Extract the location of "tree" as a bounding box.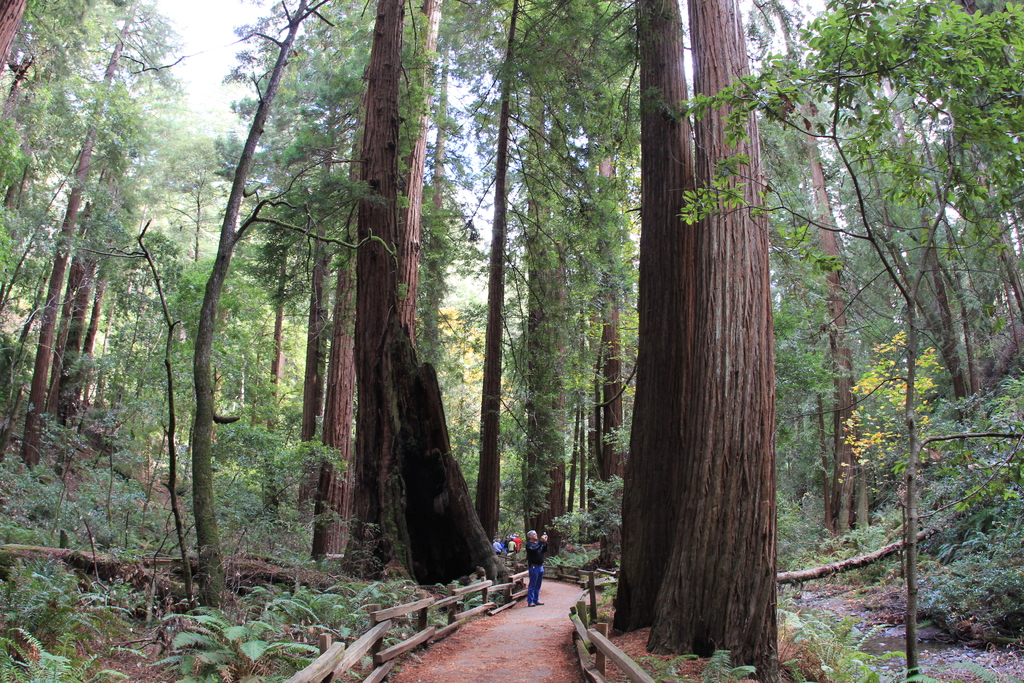
left=643, top=0, right=786, bottom=682.
